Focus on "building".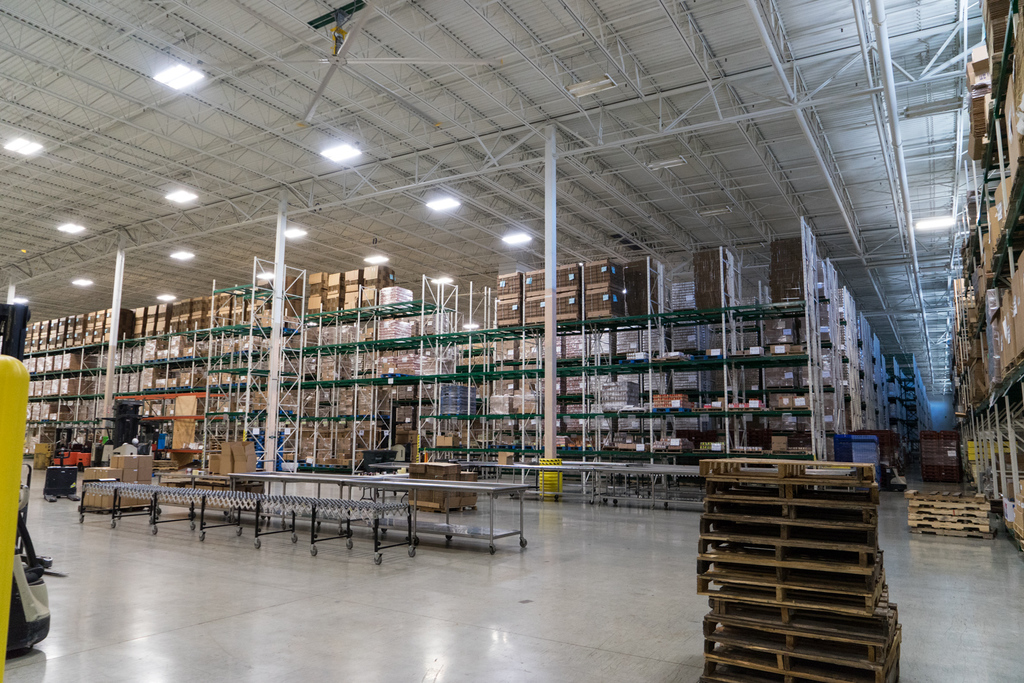
Focused at x1=0 y1=0 x2=1023 y2=682.
